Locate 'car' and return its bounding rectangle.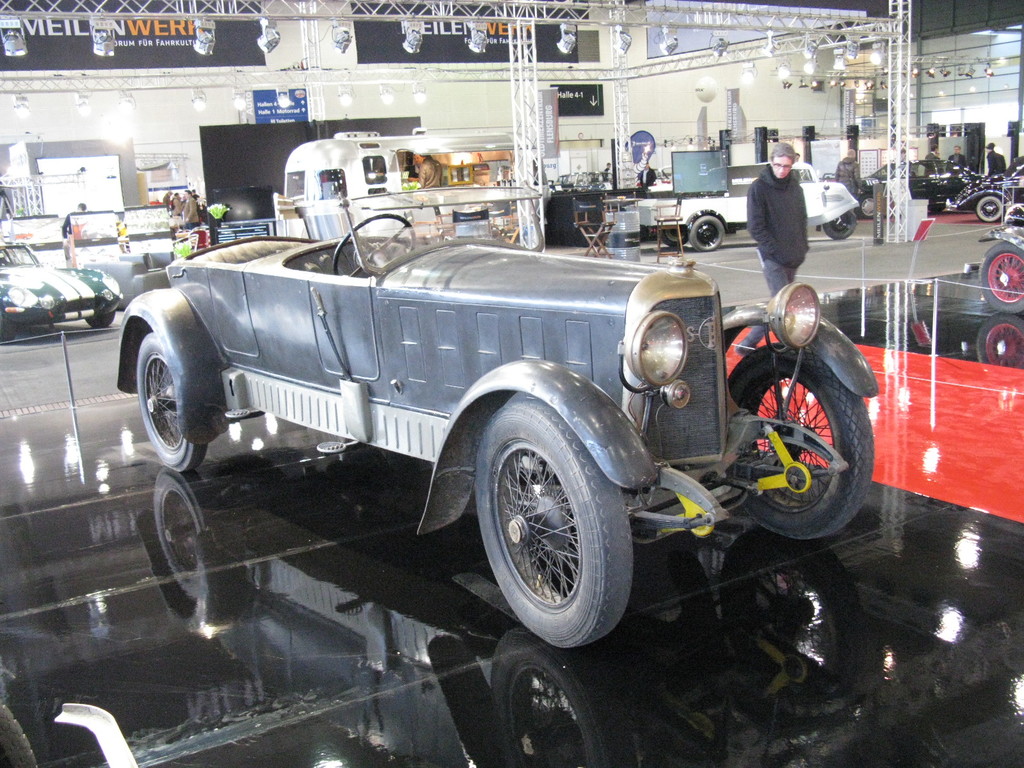
0,241,122,341.
